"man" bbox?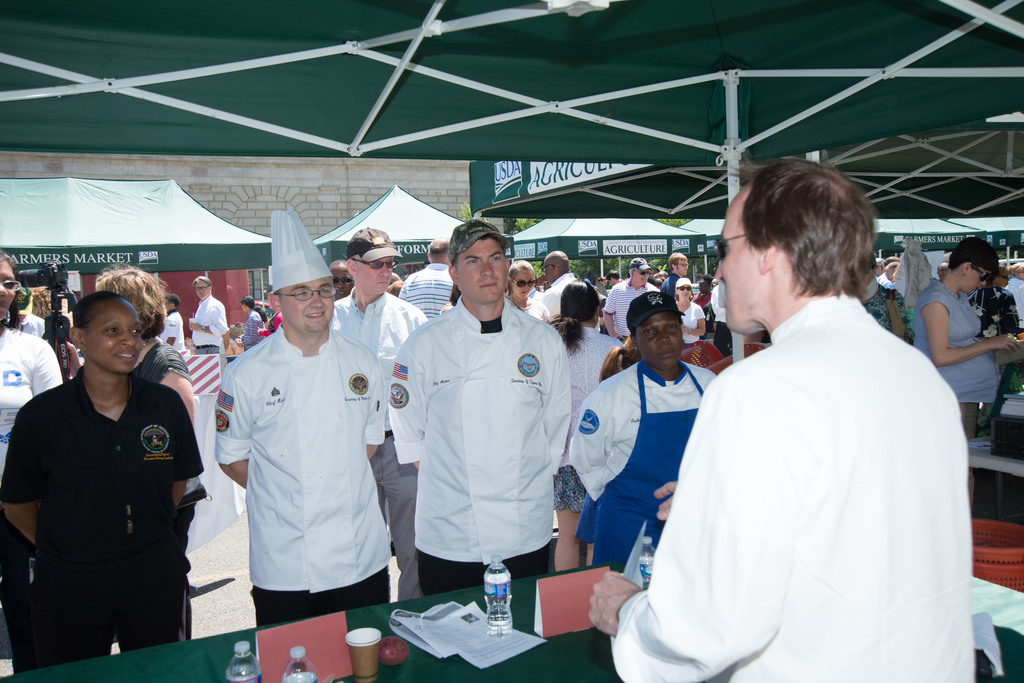
BBox(161, 293, 184, 356)
